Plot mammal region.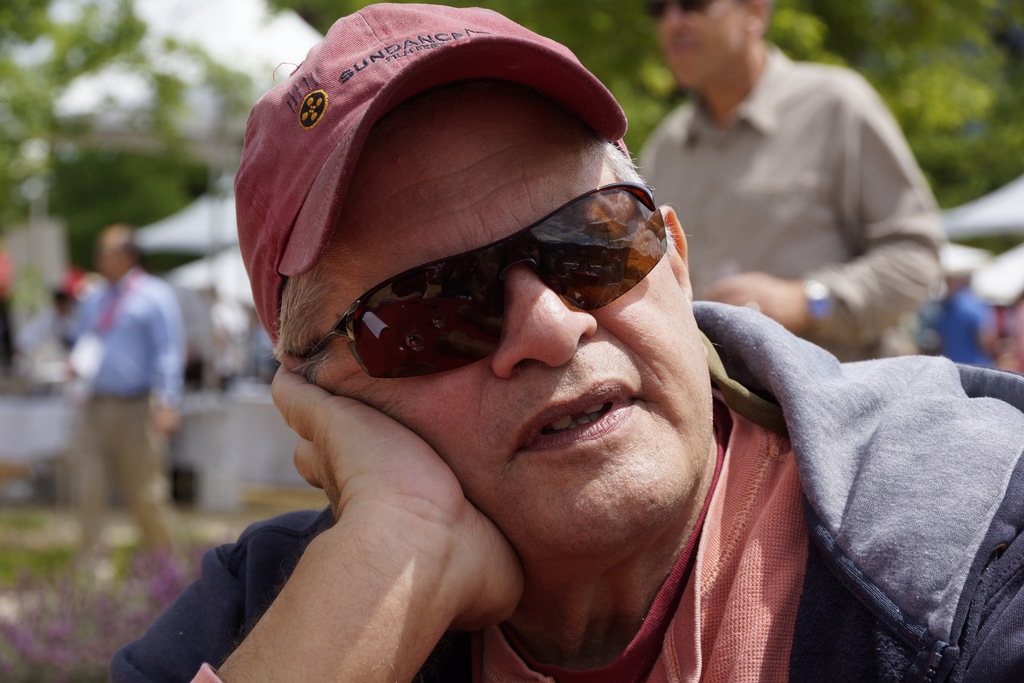
Plotted at 635/0/950/357.
